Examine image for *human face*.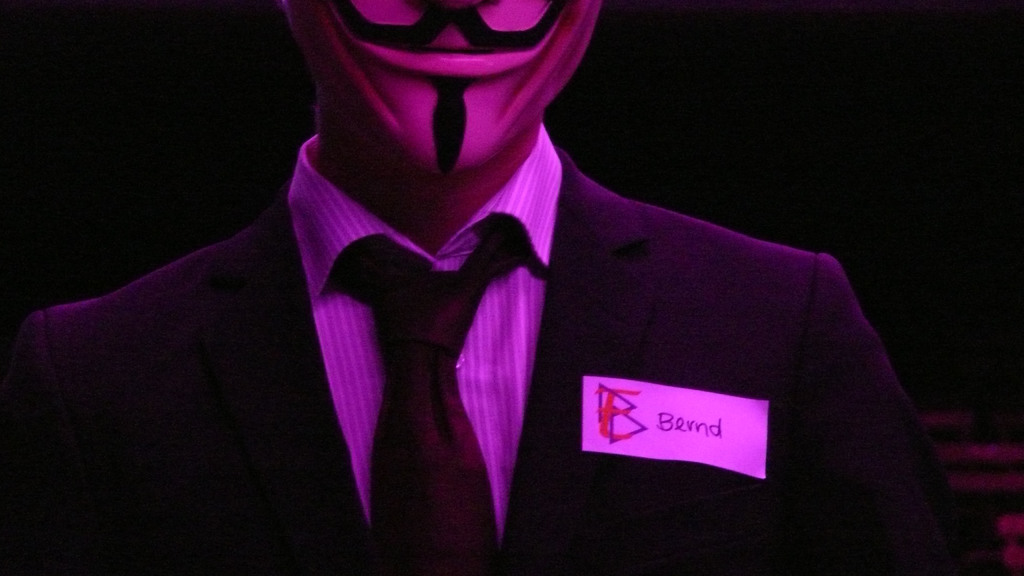
Examination result: bbox=(273, 0, 601, 180).
